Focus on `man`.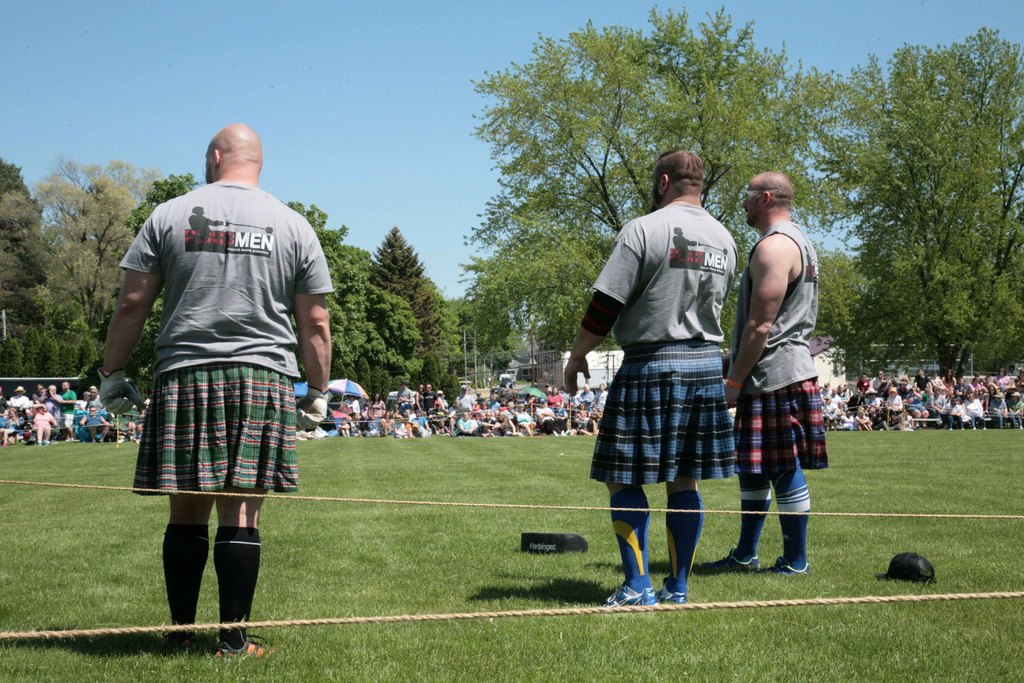
Focused at (713,168,833,575).
